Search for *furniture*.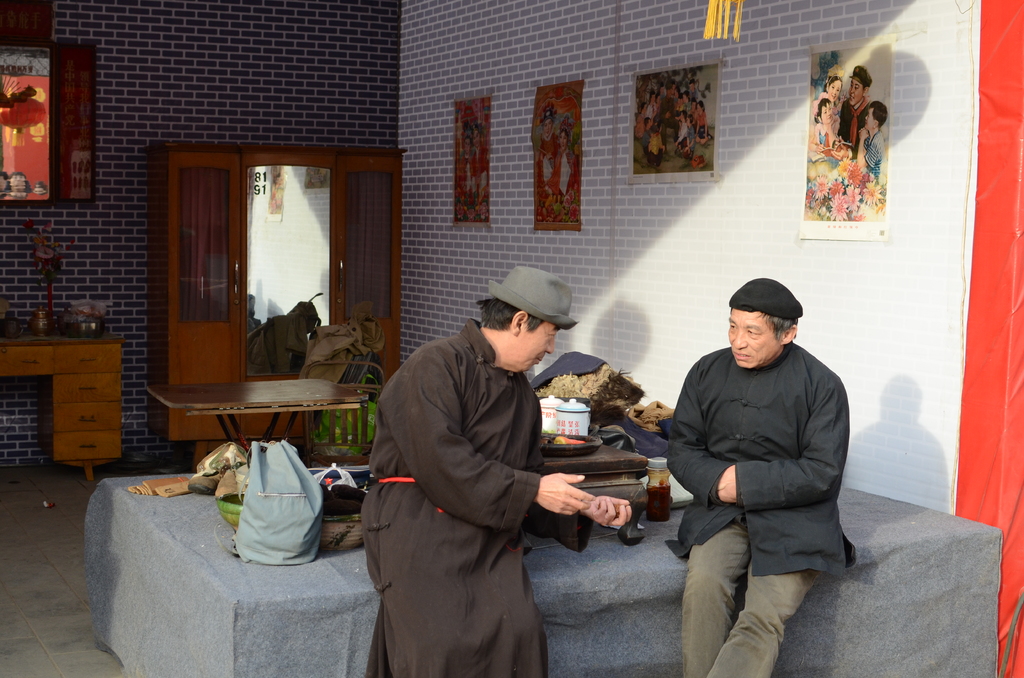
Found at 147/138/403/471.
